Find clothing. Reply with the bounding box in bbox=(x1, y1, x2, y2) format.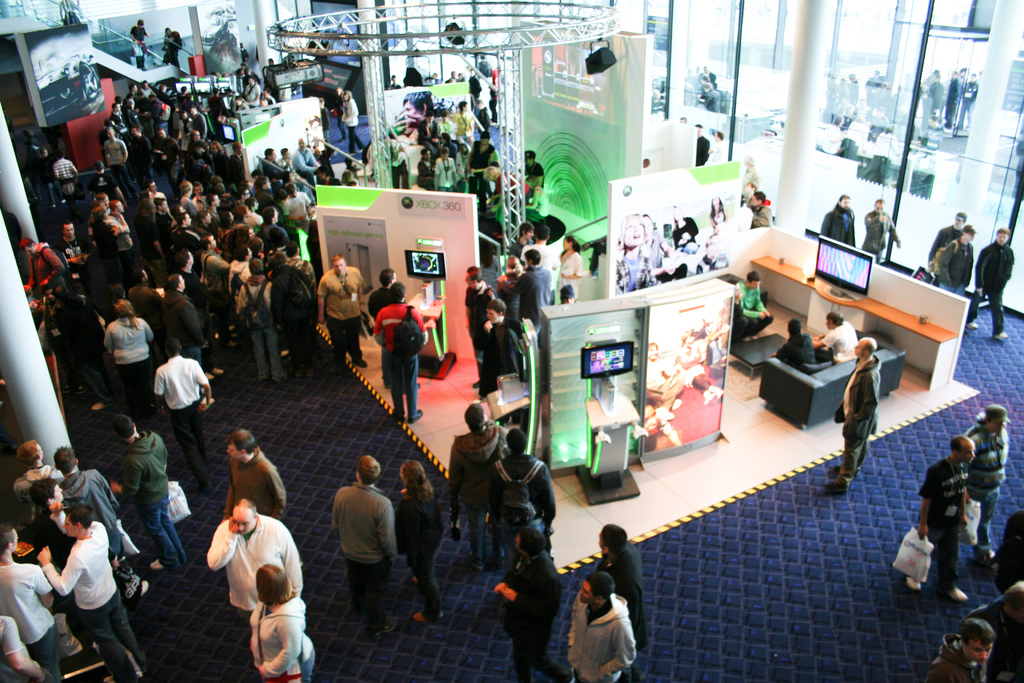
bbox=(209, 511, 305, 614).
